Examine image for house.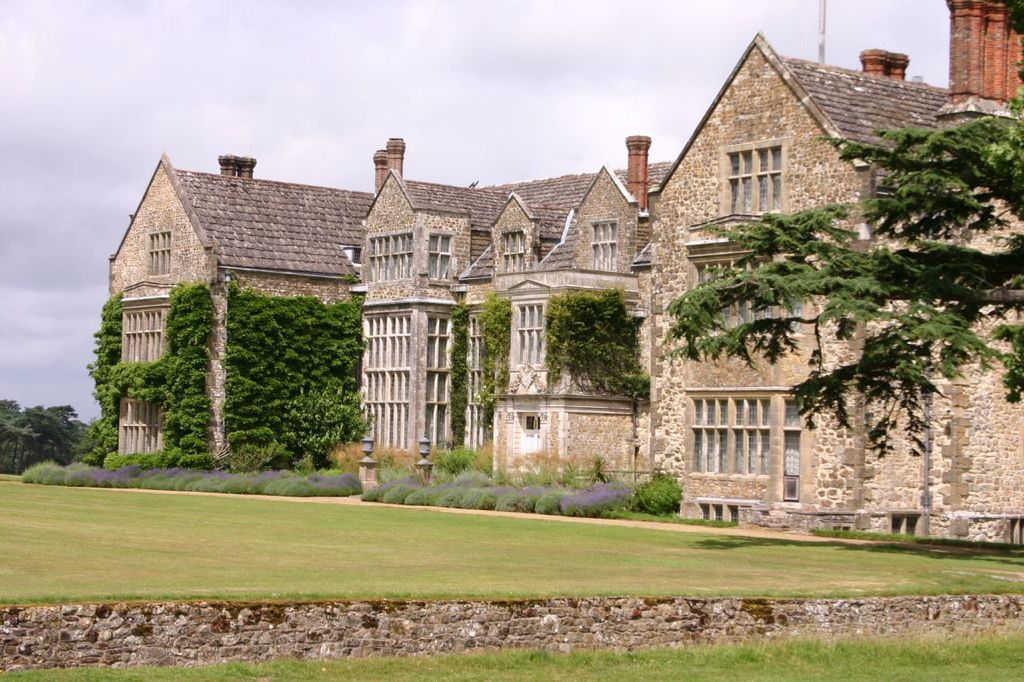
Examination result: <box>107,151,684,469</box>.
